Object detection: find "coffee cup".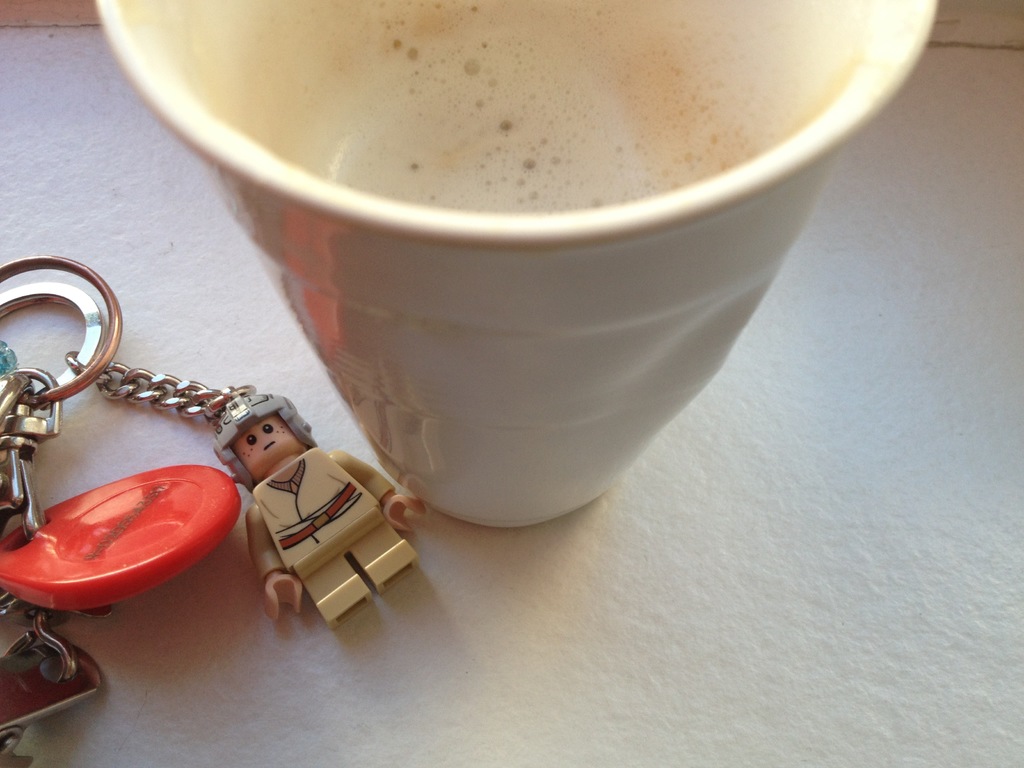
90 0 936 536.
